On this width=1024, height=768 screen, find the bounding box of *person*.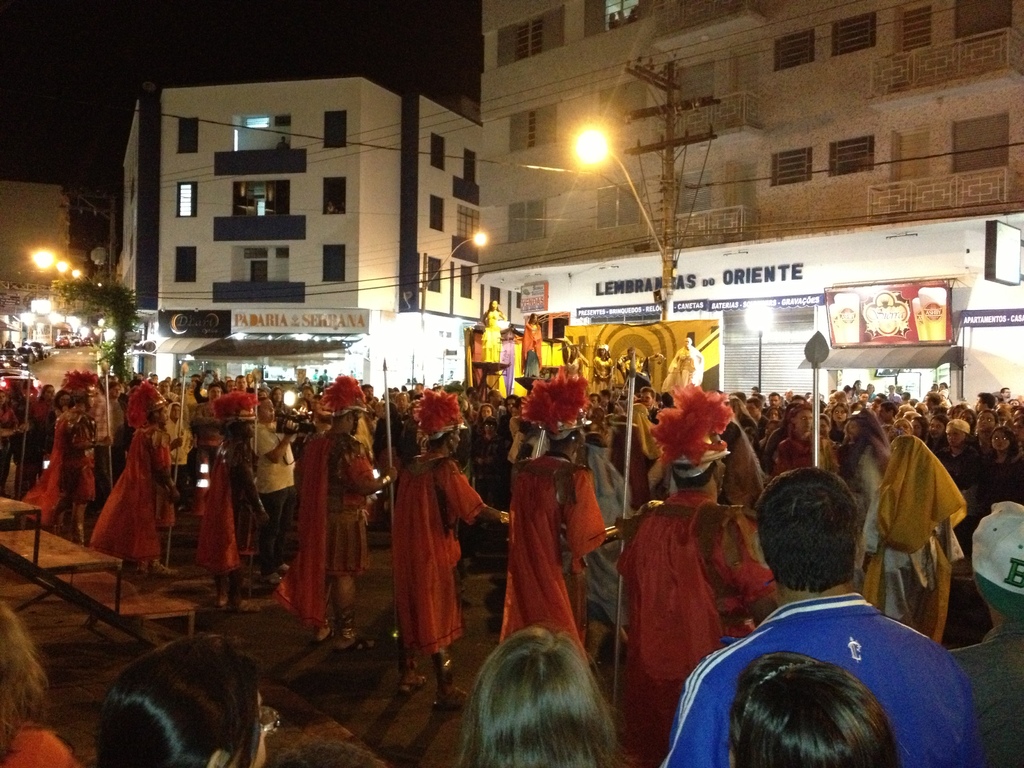
Bounding box: 1004:403:1023:431.
